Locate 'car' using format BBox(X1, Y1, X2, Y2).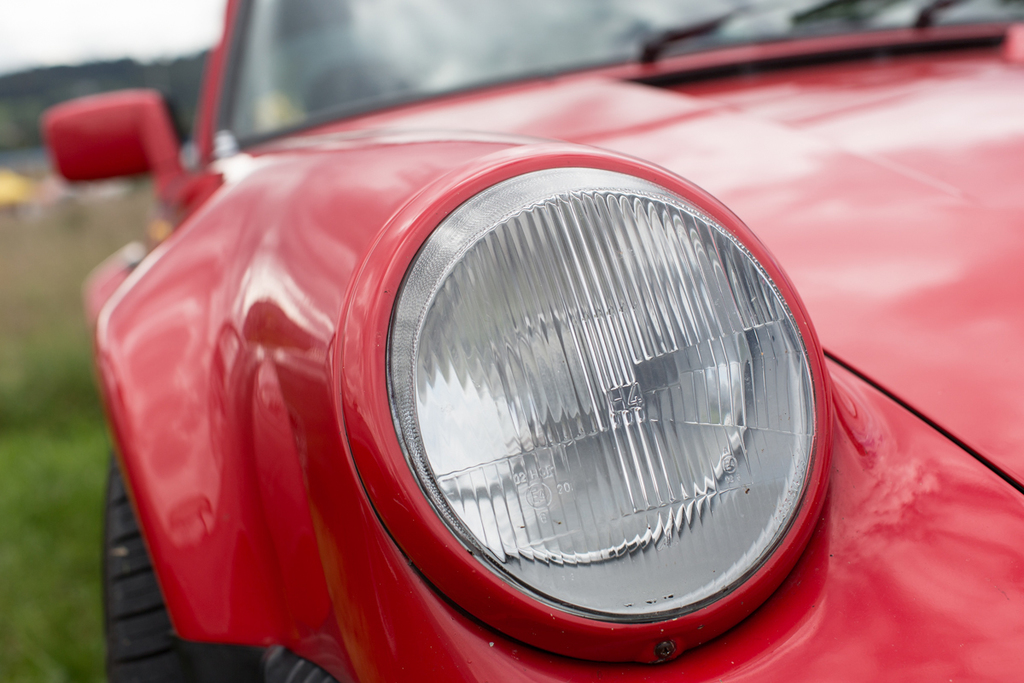
BBox(38, 0, 1023, 682).
